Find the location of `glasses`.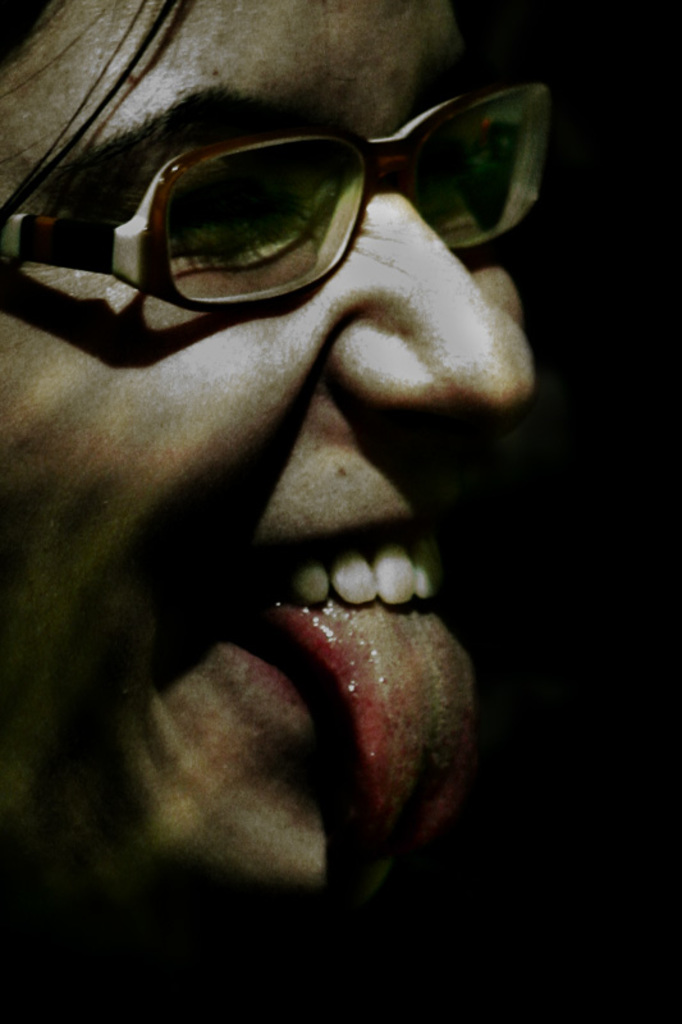
Location: {"x1": 0, "y1": 81, "x2": 550, "y2": 317}.
